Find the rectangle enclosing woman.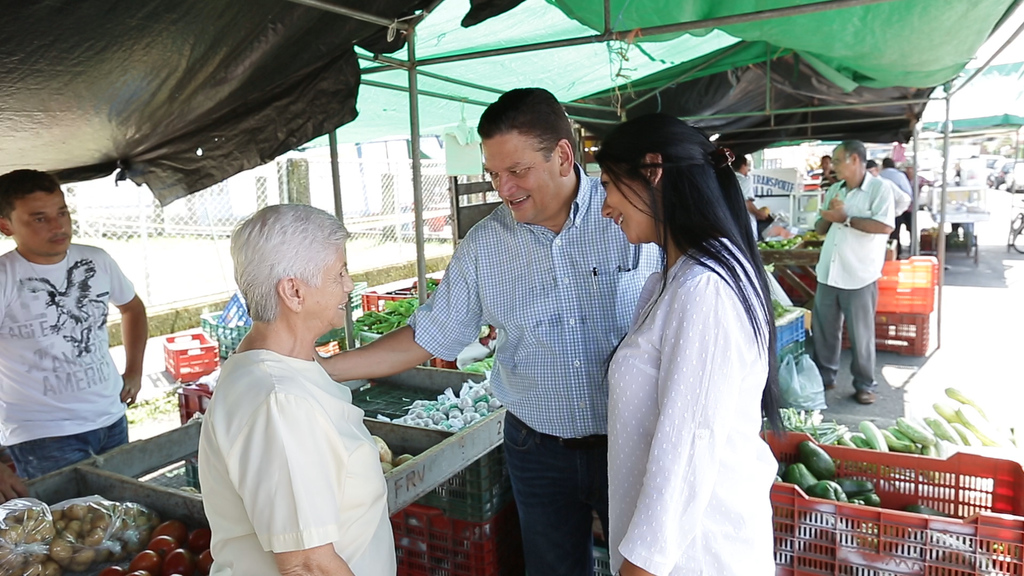
596:121:799:575.
